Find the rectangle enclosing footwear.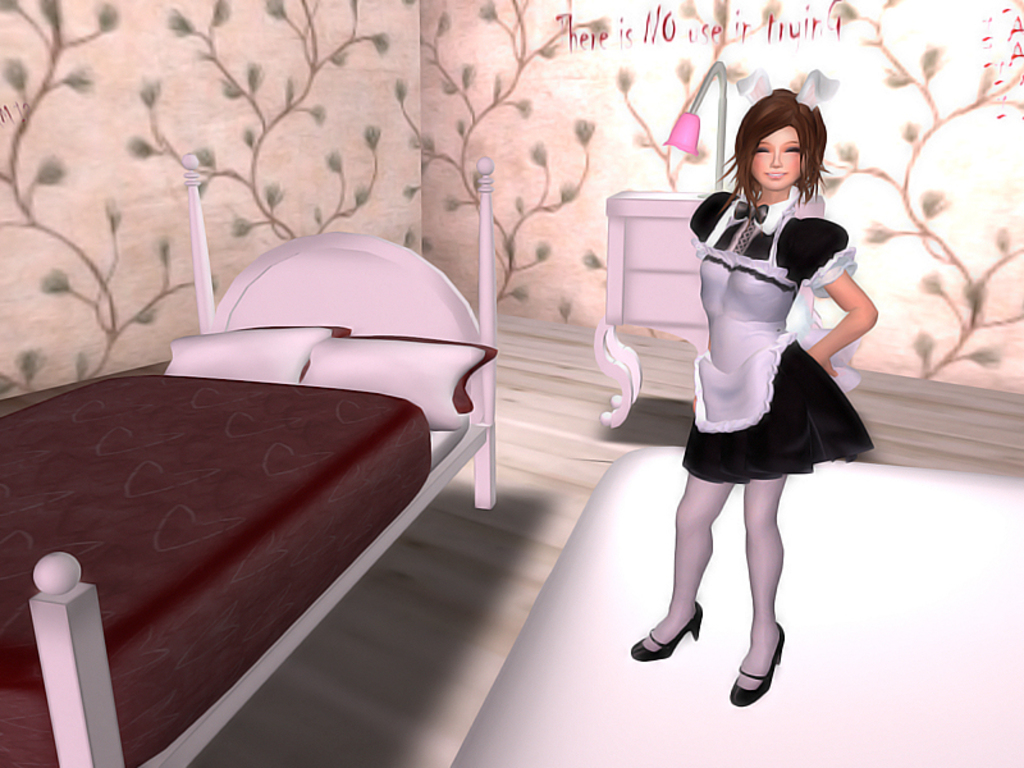
left=727, top=628, right=782, bottom=705.
